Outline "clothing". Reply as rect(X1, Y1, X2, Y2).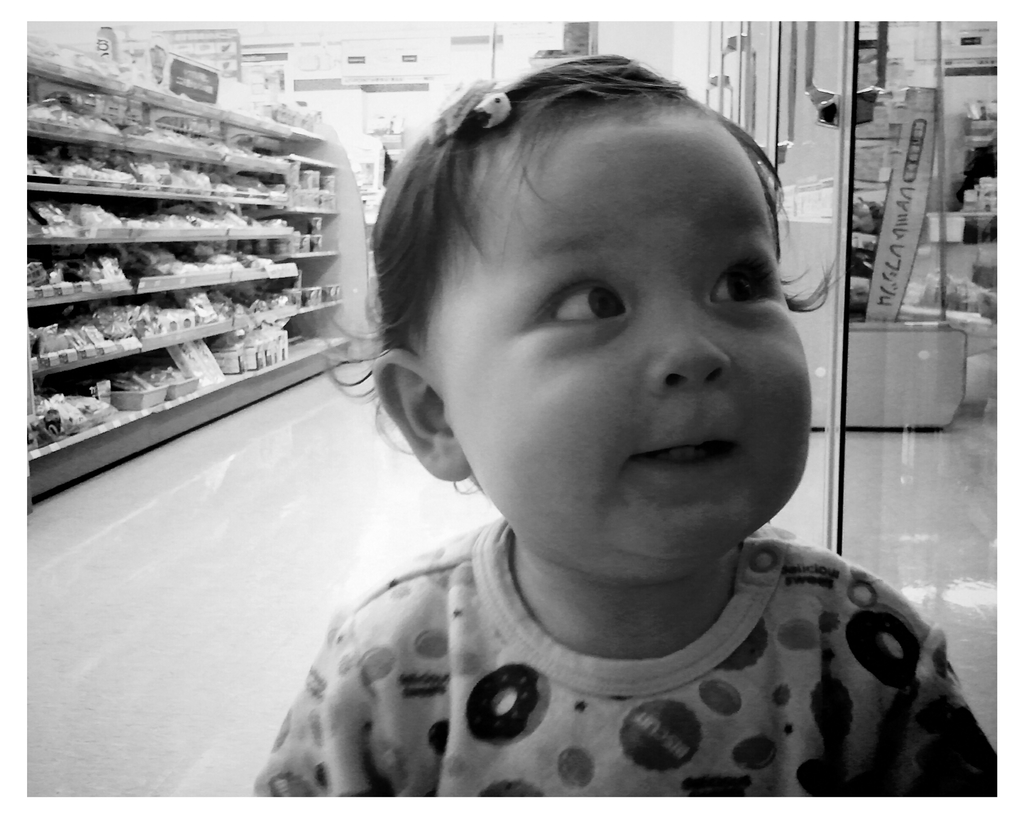
rect(254, 516, 996, 801).
